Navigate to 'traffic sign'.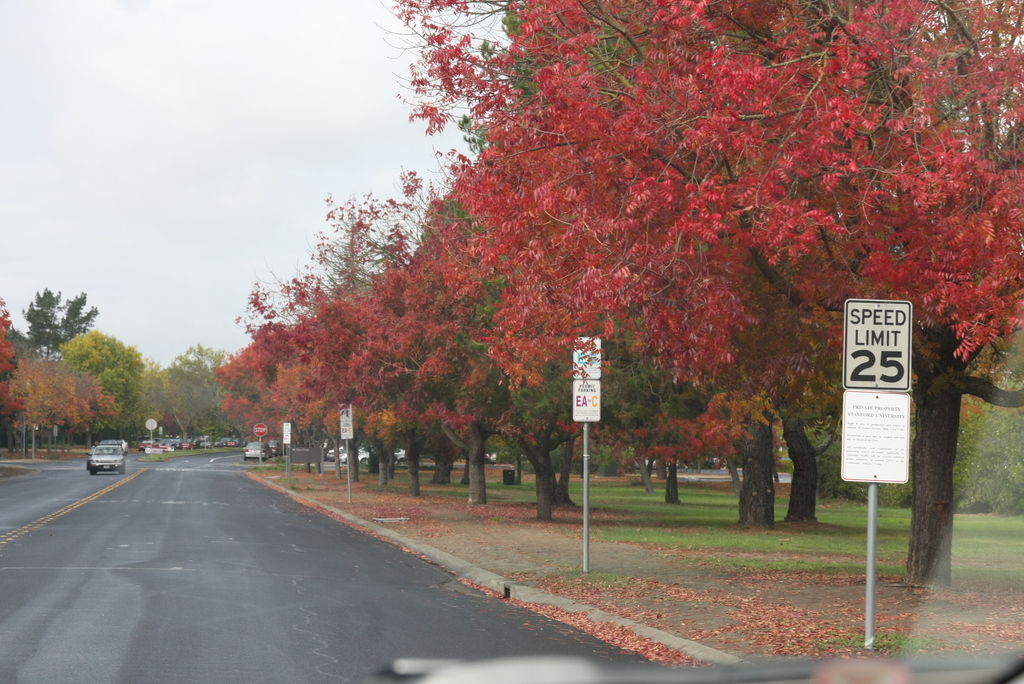
Navigation target: left=573, top=335, right=602, bottom=379.
